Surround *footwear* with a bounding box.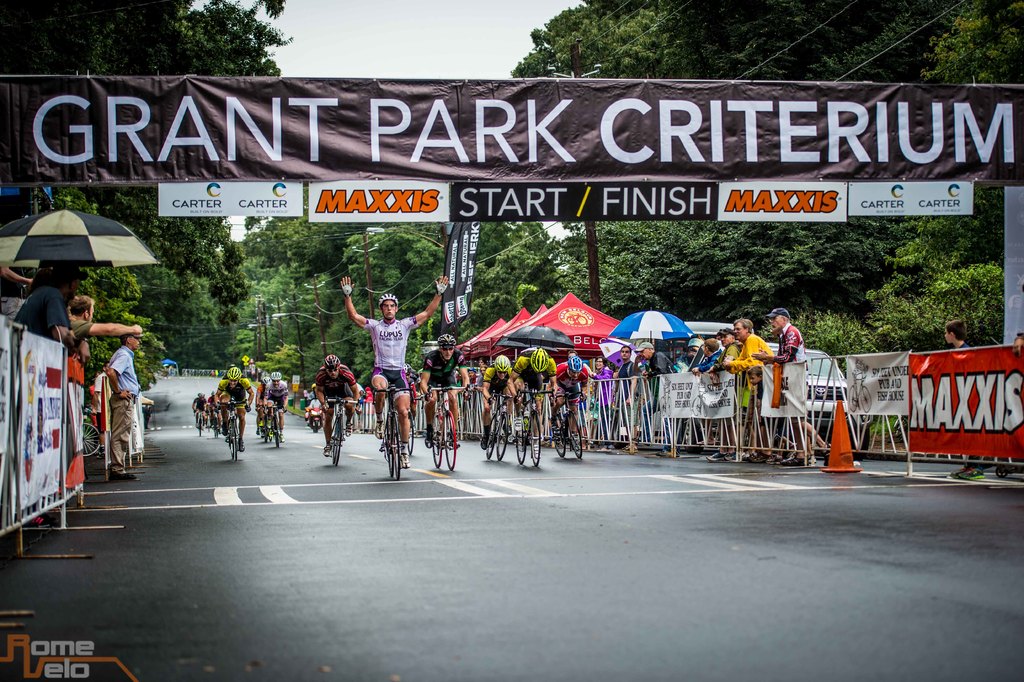
region(482, 428, 495, 447).
